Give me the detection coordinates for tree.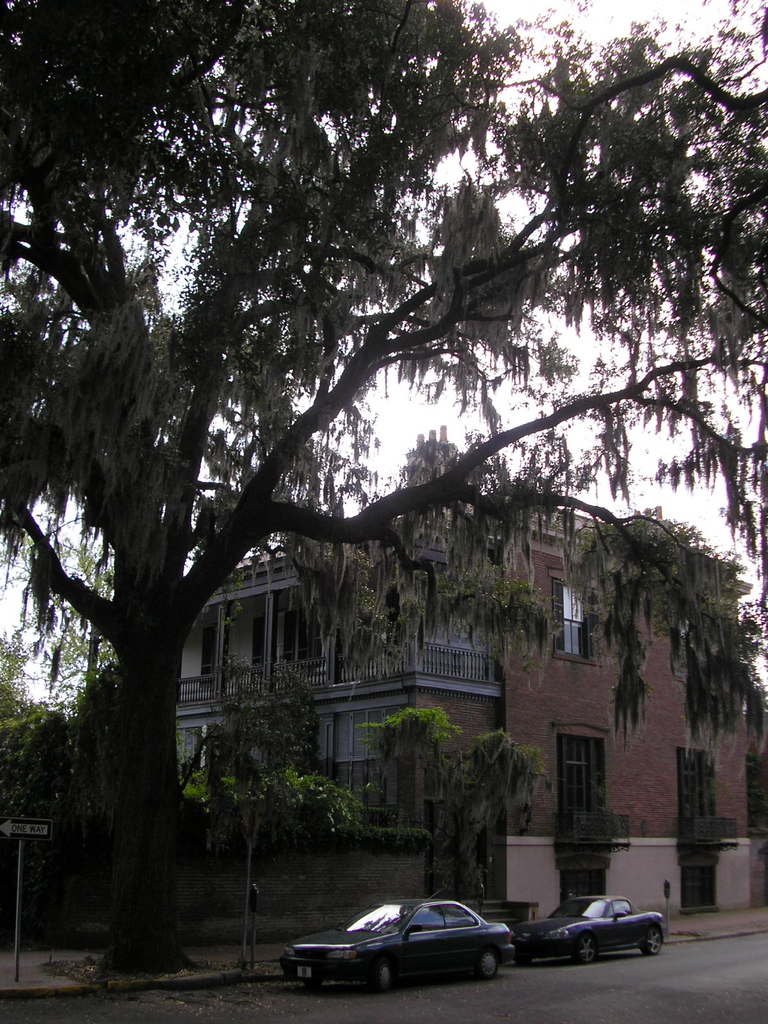
bbox(422, 679, 596, 898).
